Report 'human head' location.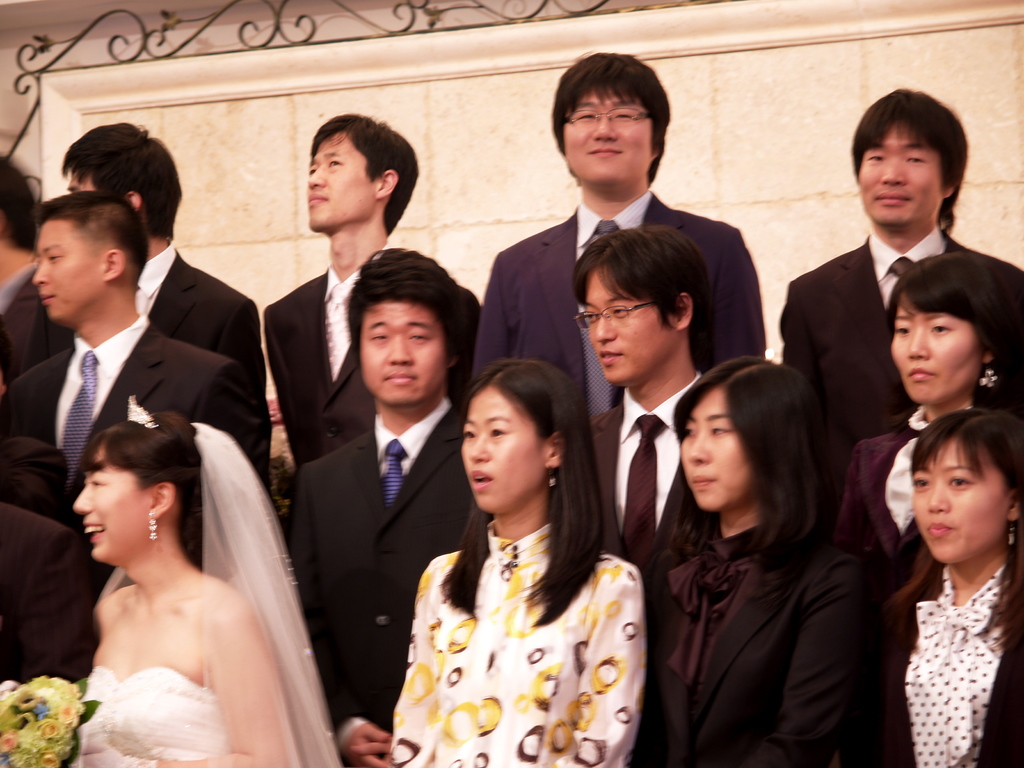
Report: (877,255,1018,417).
